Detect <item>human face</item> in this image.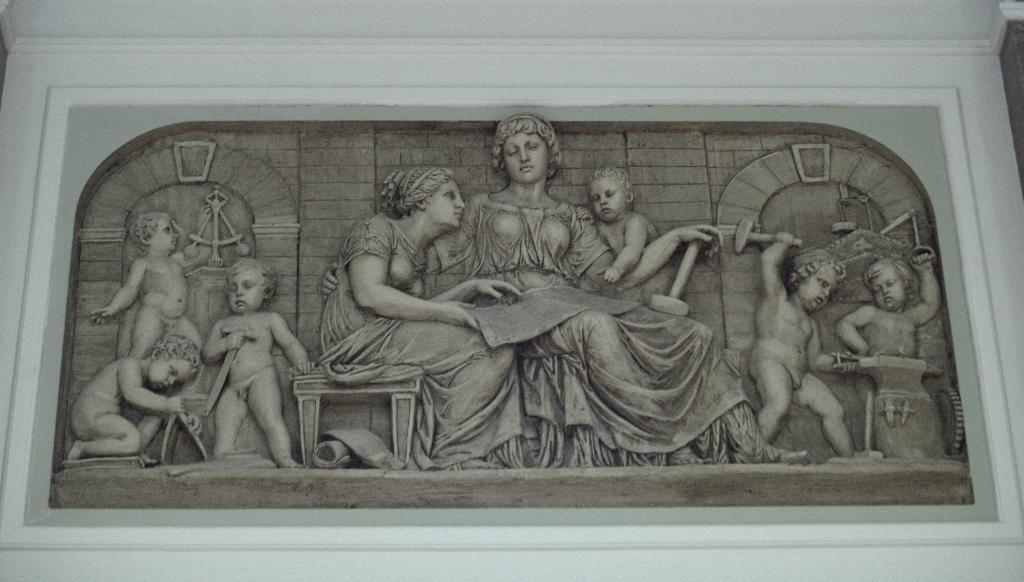
Detection: Rect(145, 357, 194, 393).
